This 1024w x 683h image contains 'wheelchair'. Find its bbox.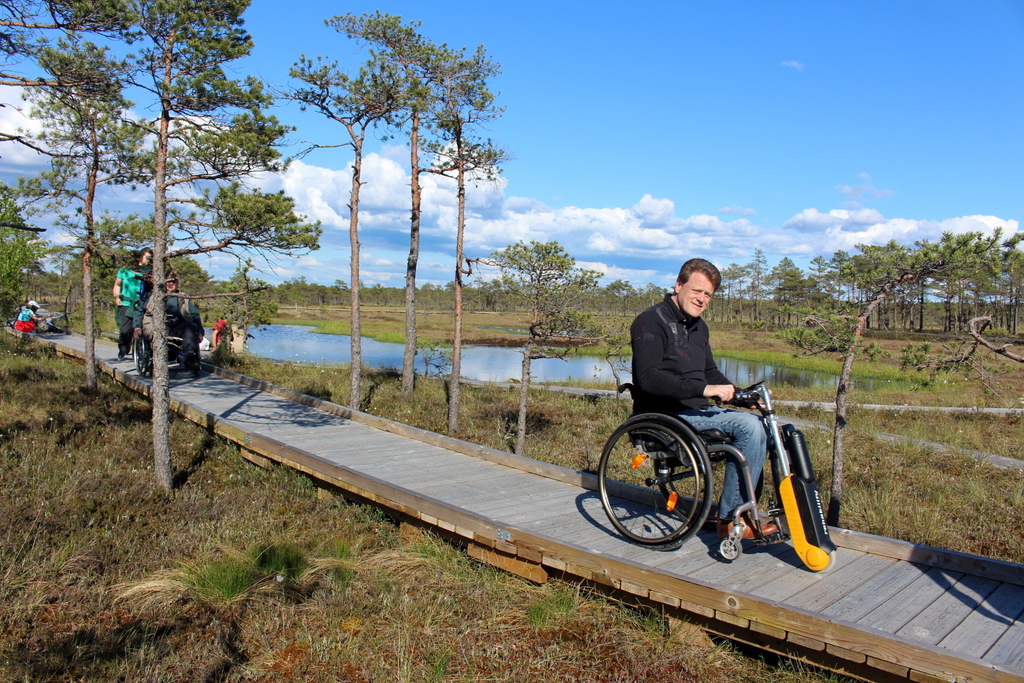
605,339,838,561.
